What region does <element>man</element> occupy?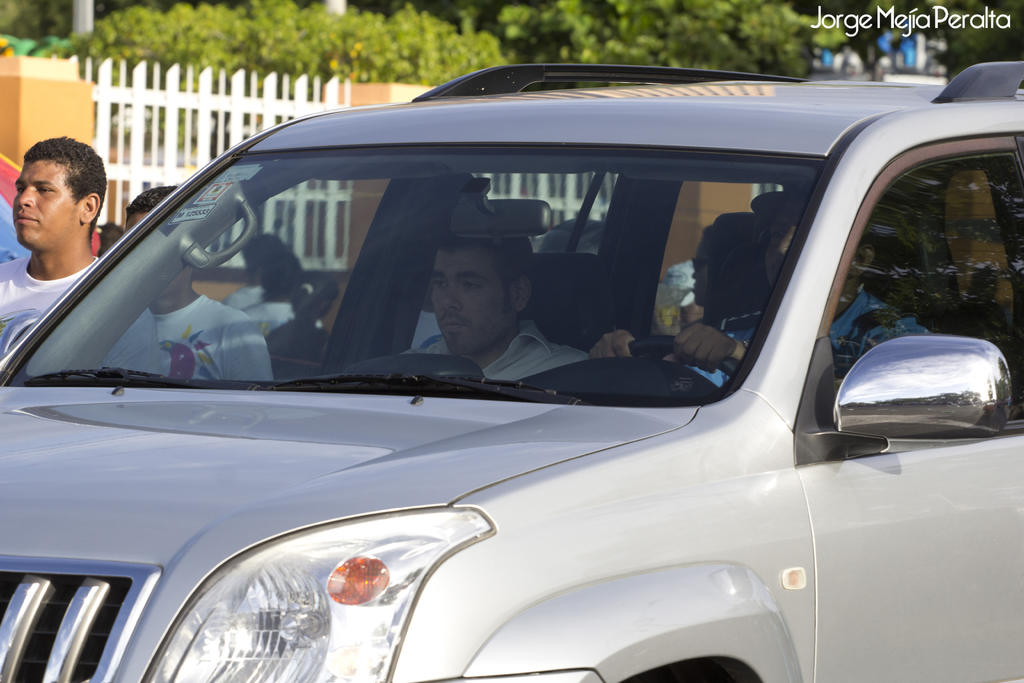
pyautogui.locateOnScreen(671, 185, 933, 415).
